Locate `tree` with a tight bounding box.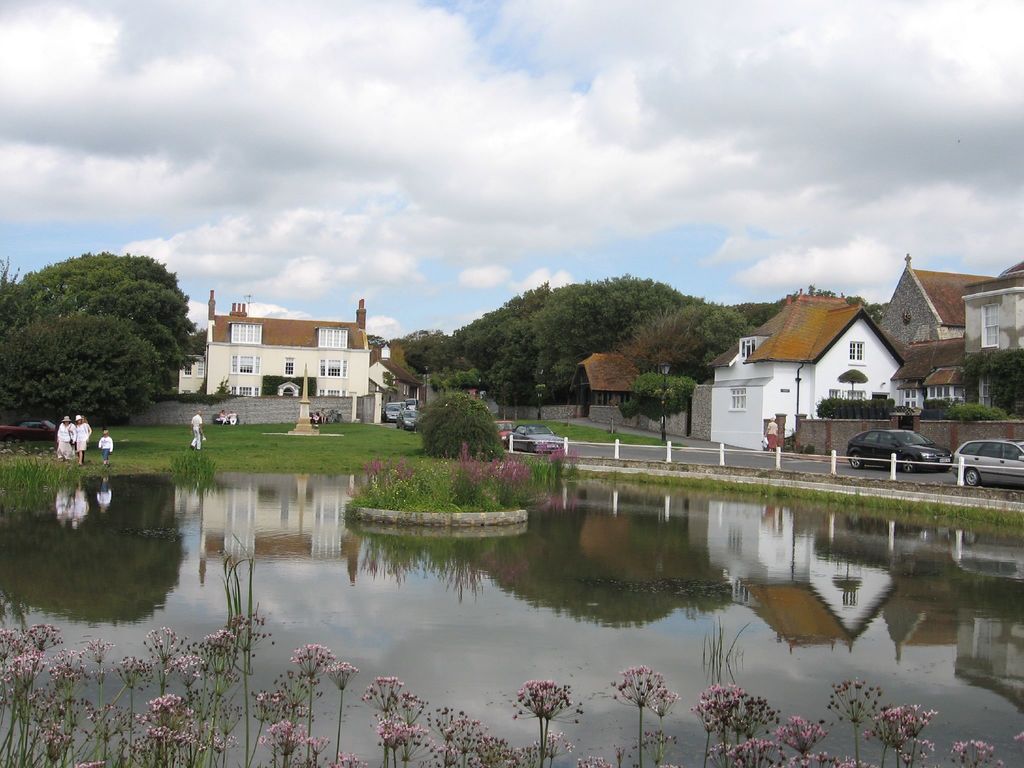
[67,283,205,402].
